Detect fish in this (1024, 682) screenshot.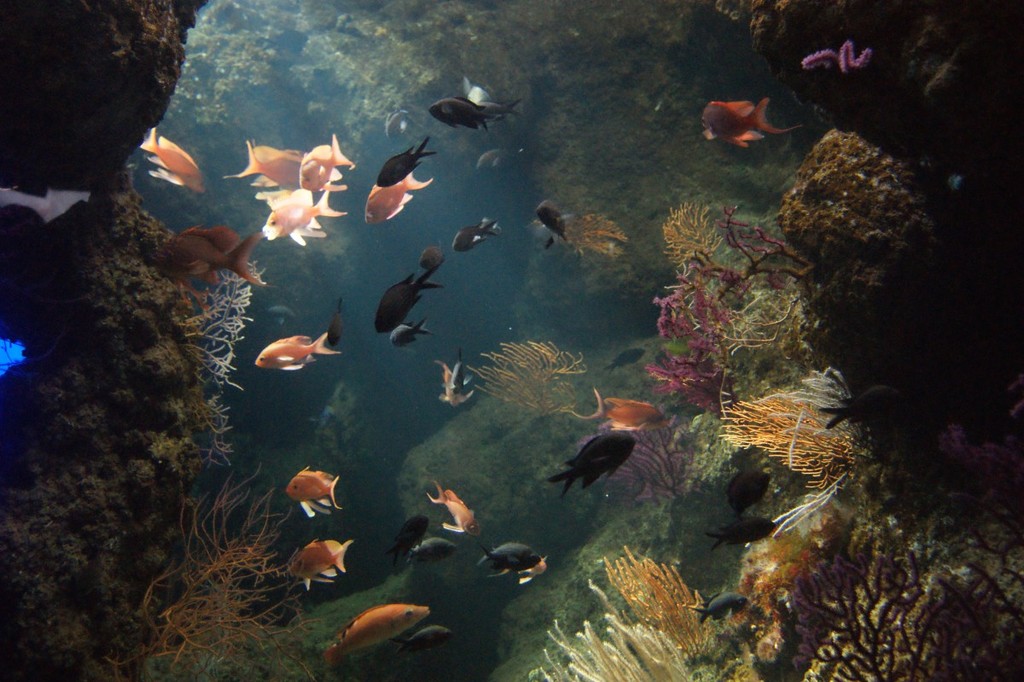
Detection: select_region(388, 324, 434, 348).
